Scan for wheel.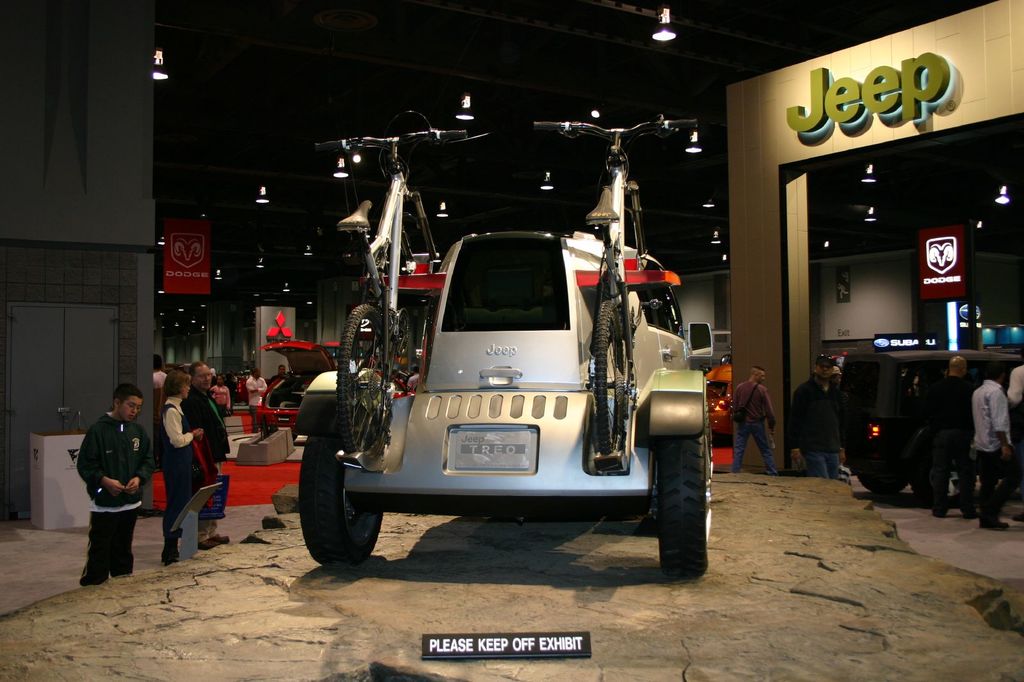
Scan result: 654/429/714/577.
